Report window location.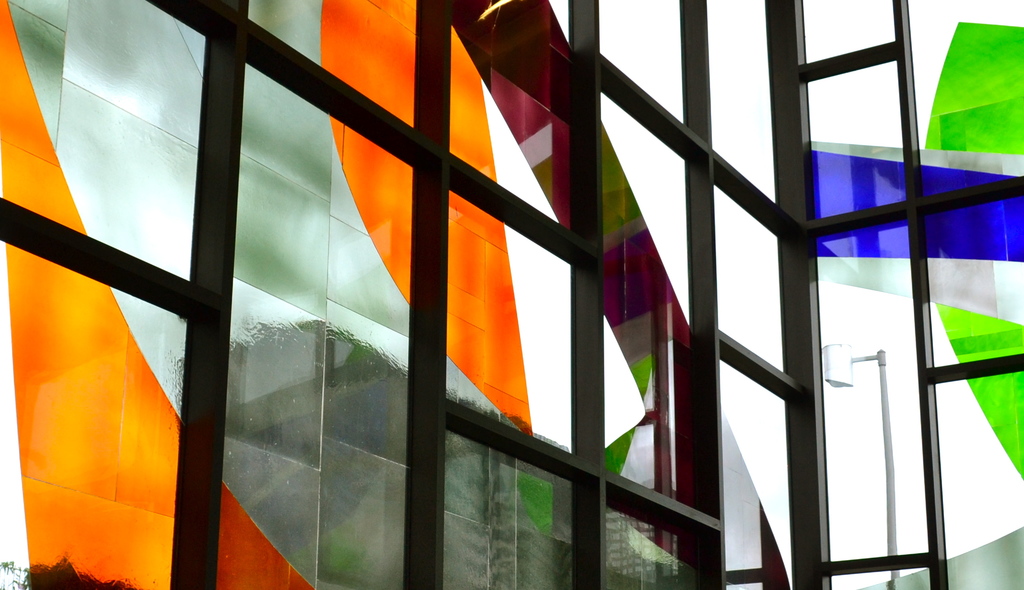
Report: <bbox>0, 0, 197, 284</bbox>.
